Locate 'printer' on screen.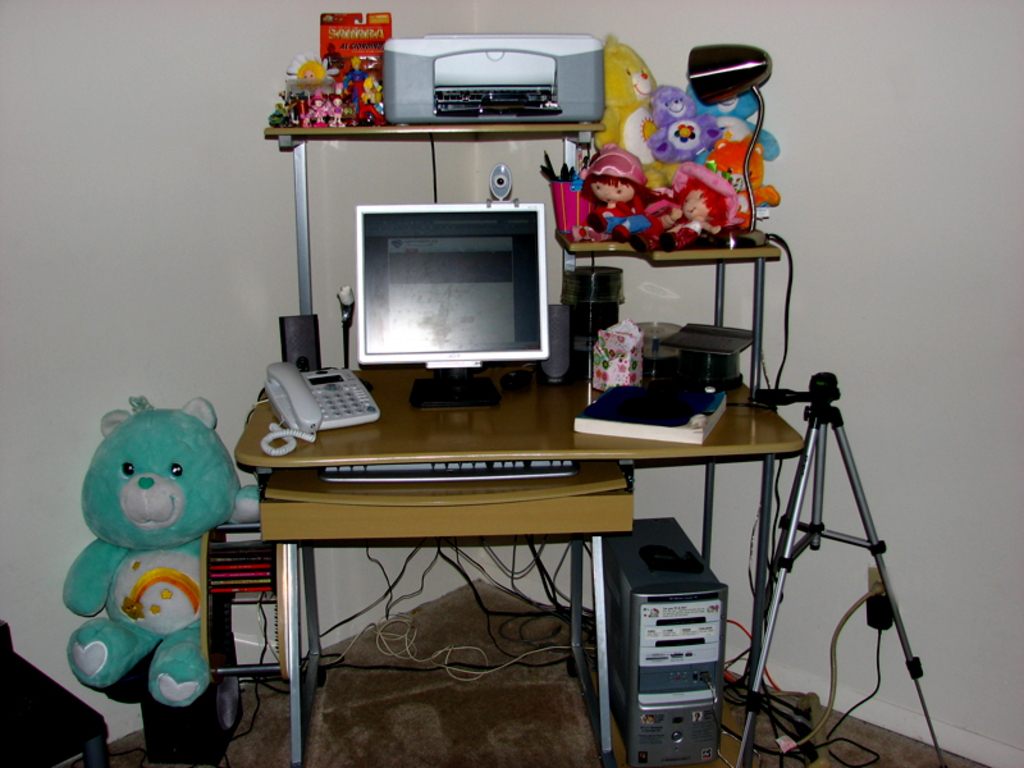
On screen at <box>381,35,605,124</box>.
